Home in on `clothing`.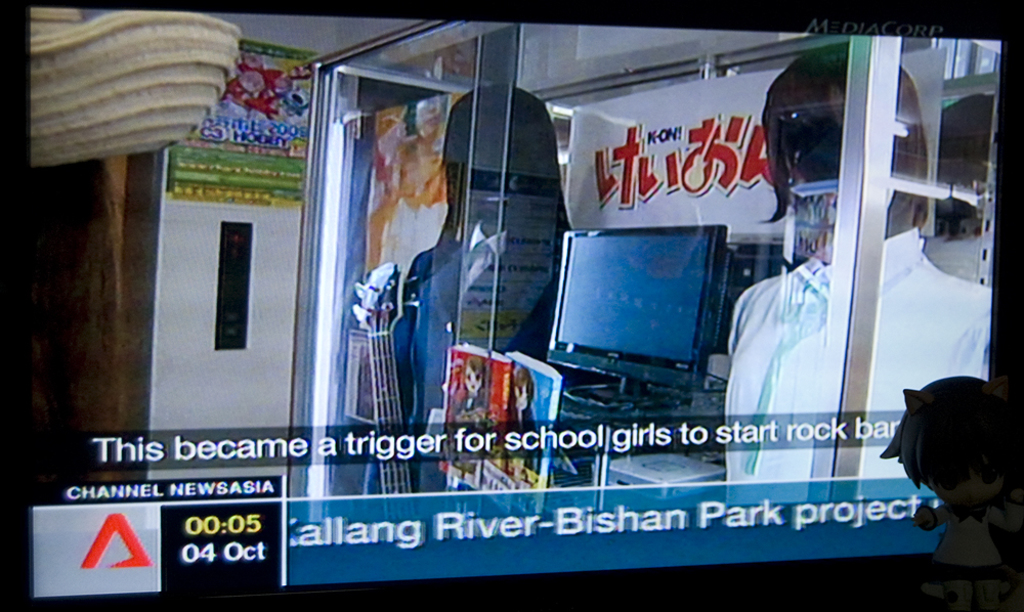
Homed in at [left=717, top=226, right=1000, bottom=483].
